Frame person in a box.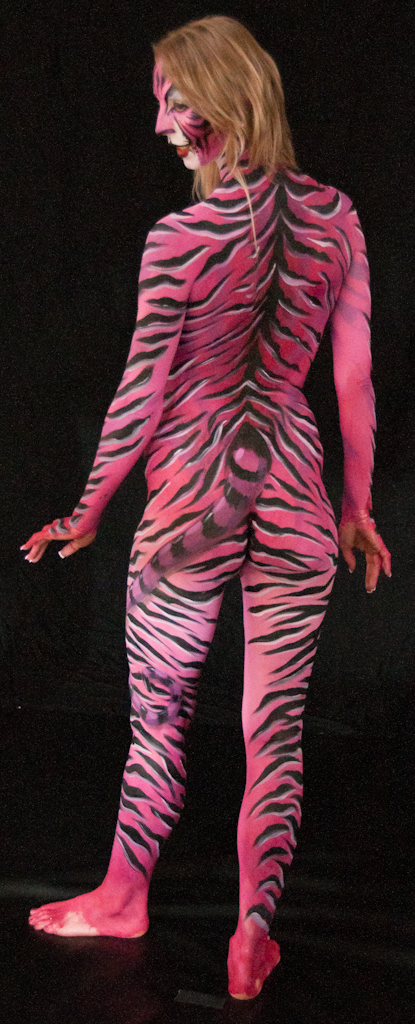
bbox=[28, 31, 387, 977].
